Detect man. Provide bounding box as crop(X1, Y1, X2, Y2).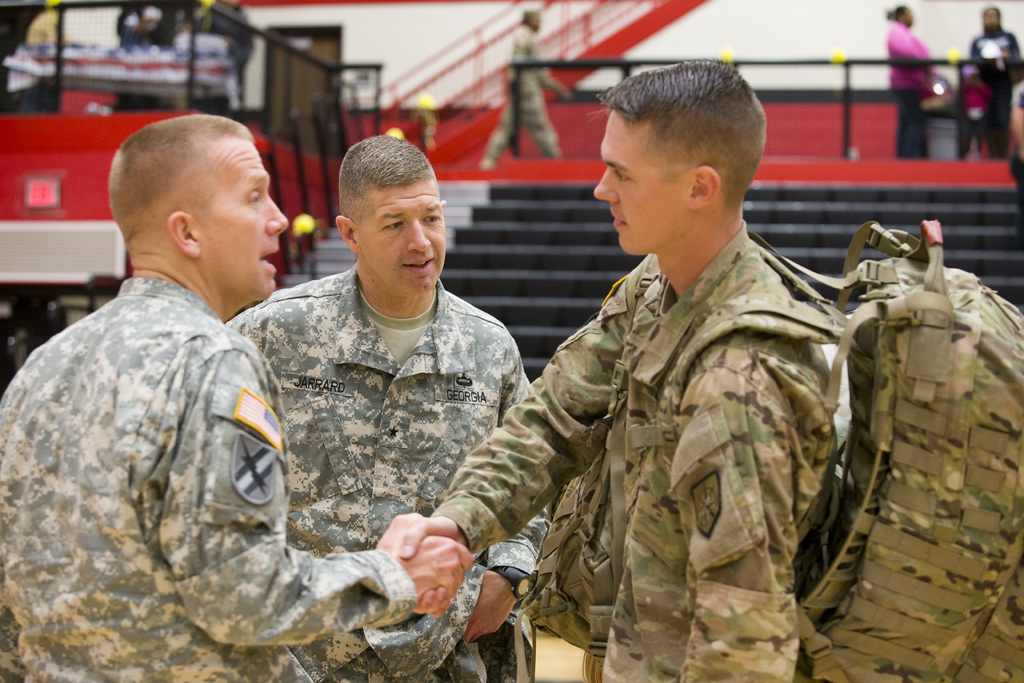
crop(396, 54, 840, 682).
